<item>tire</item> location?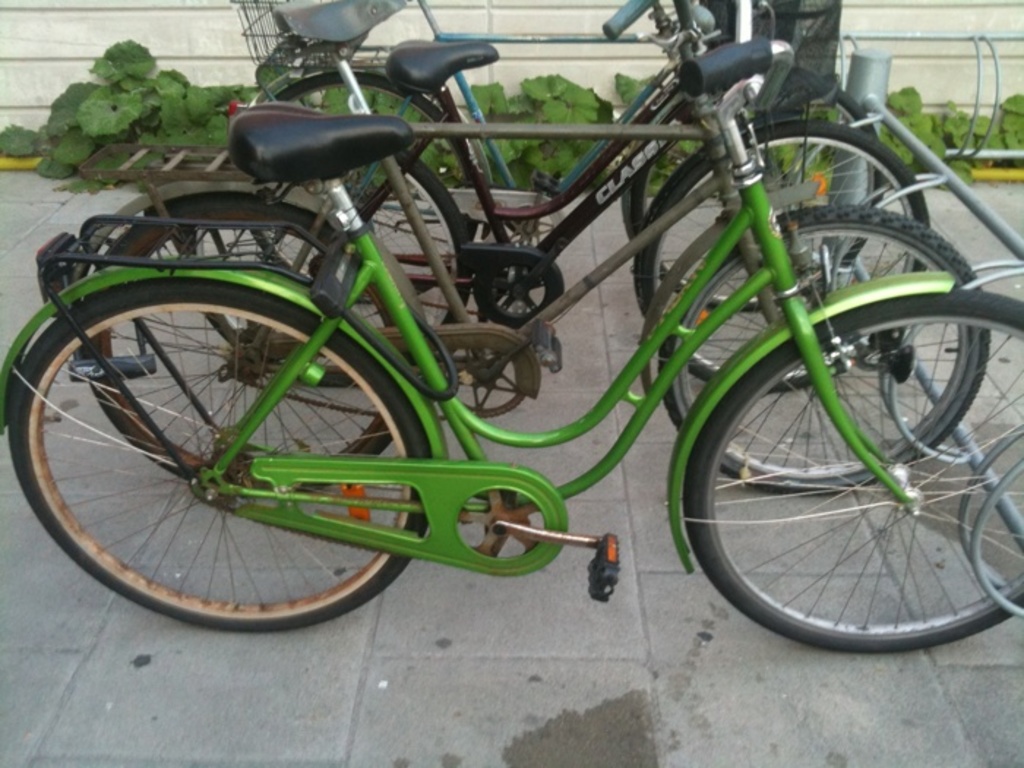
(244, 140, 474, 345)
